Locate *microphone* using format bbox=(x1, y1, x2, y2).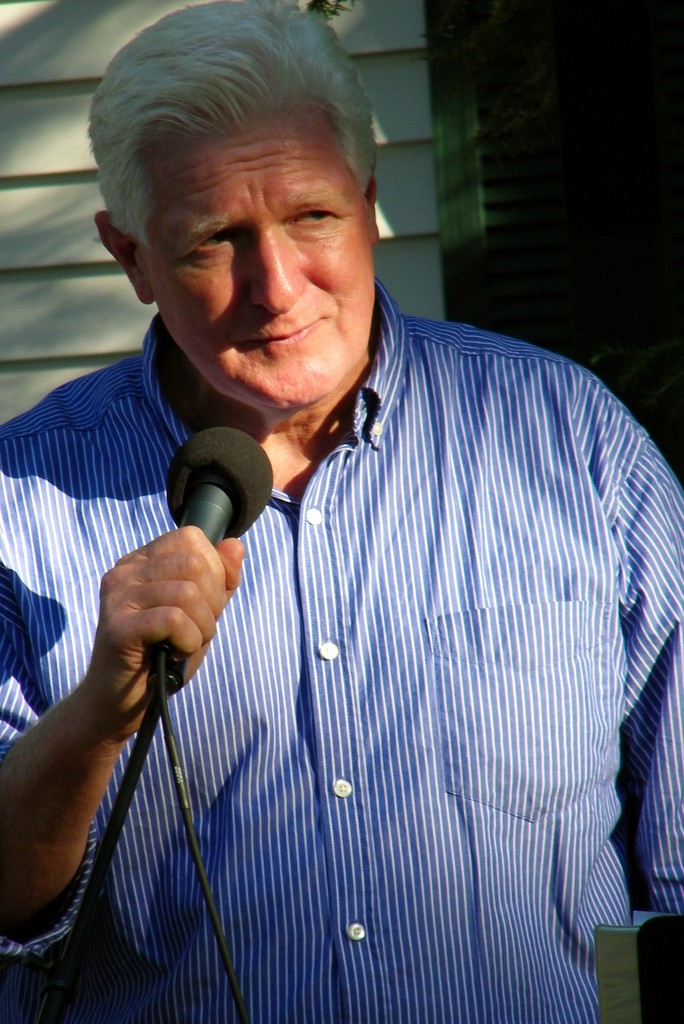
bbox=(155, 419, 278, 690).
